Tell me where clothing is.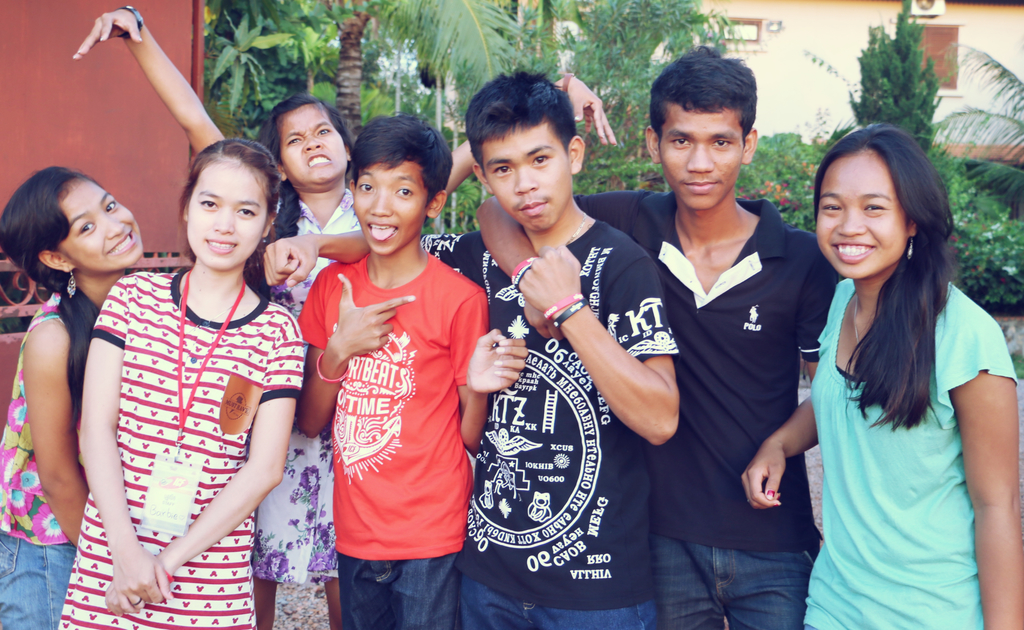
clothing is at (x1=0, y1=292, x2=77, y2=629).
